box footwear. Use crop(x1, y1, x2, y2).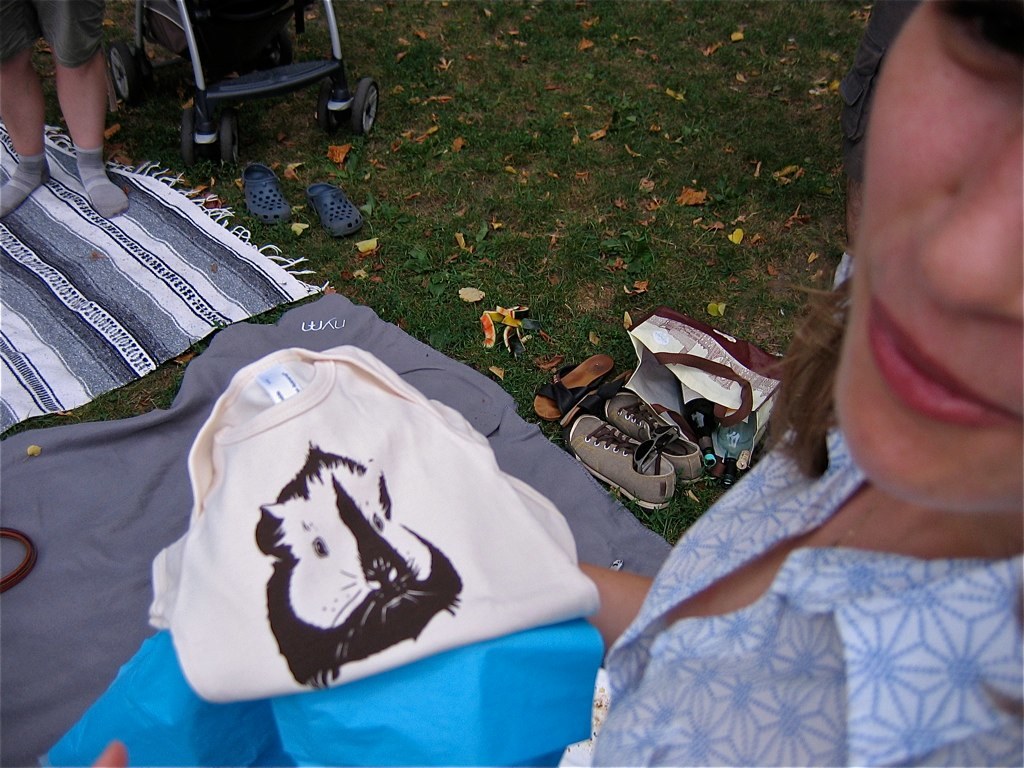
crop(538, 346, 614, 419).
